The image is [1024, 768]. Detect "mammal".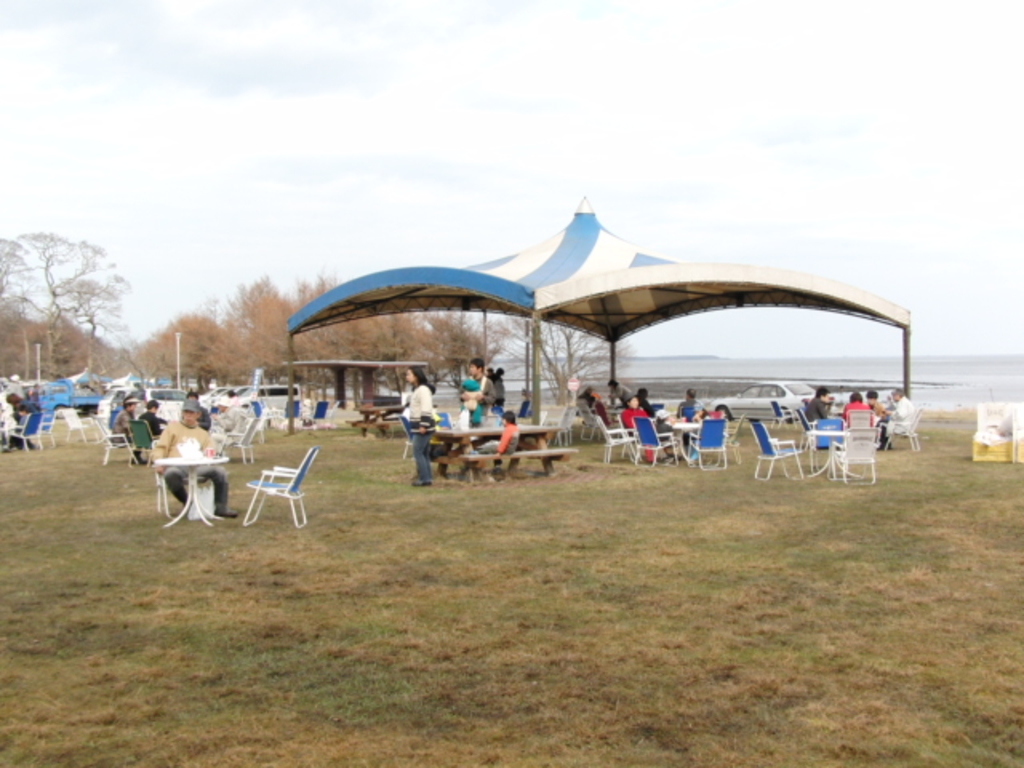
Detection: <box>459,358,496,426</box>.
